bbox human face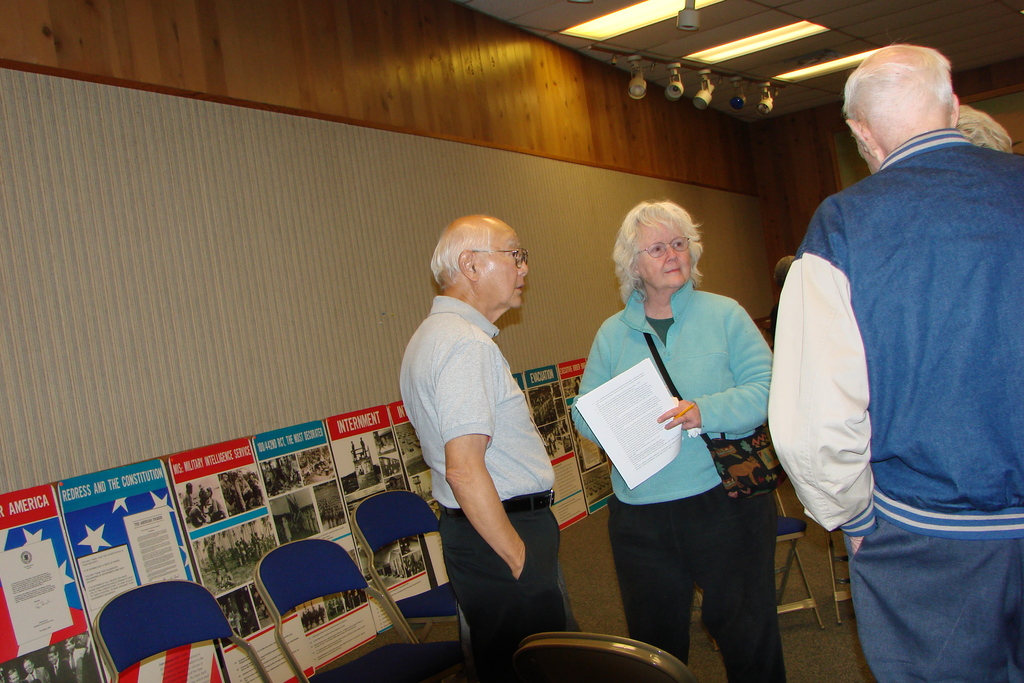
[x1=635, y1=215, x2=689, y2=288]
